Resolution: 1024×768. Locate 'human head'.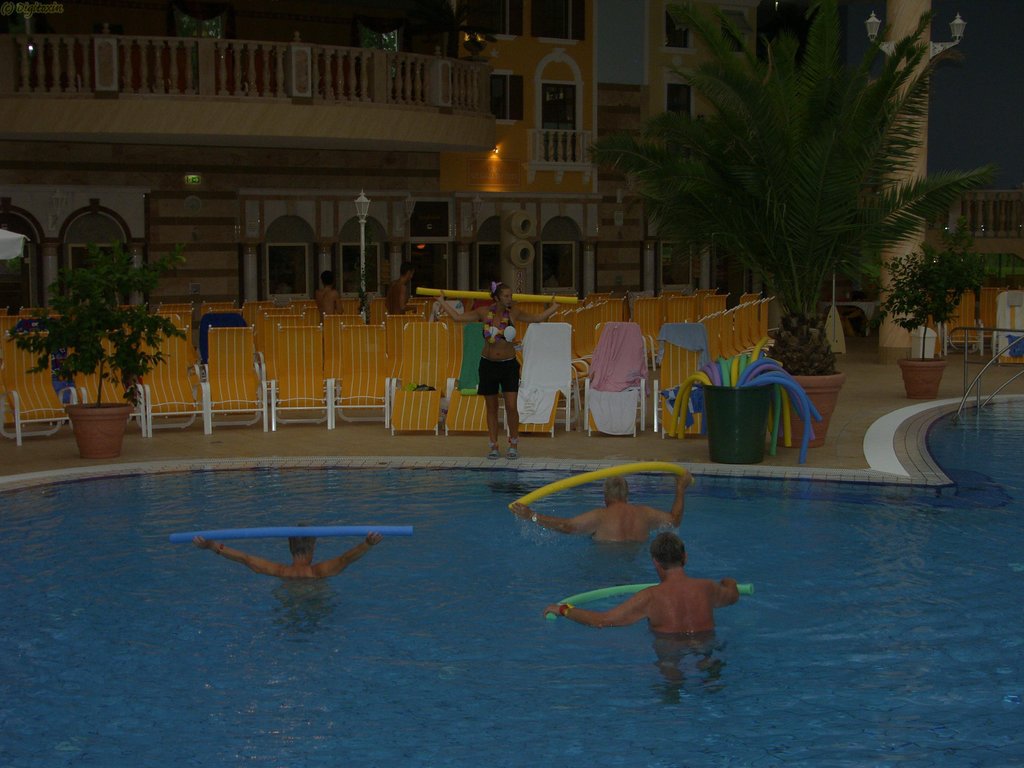
l=398, t=262, r=413, b=284.
